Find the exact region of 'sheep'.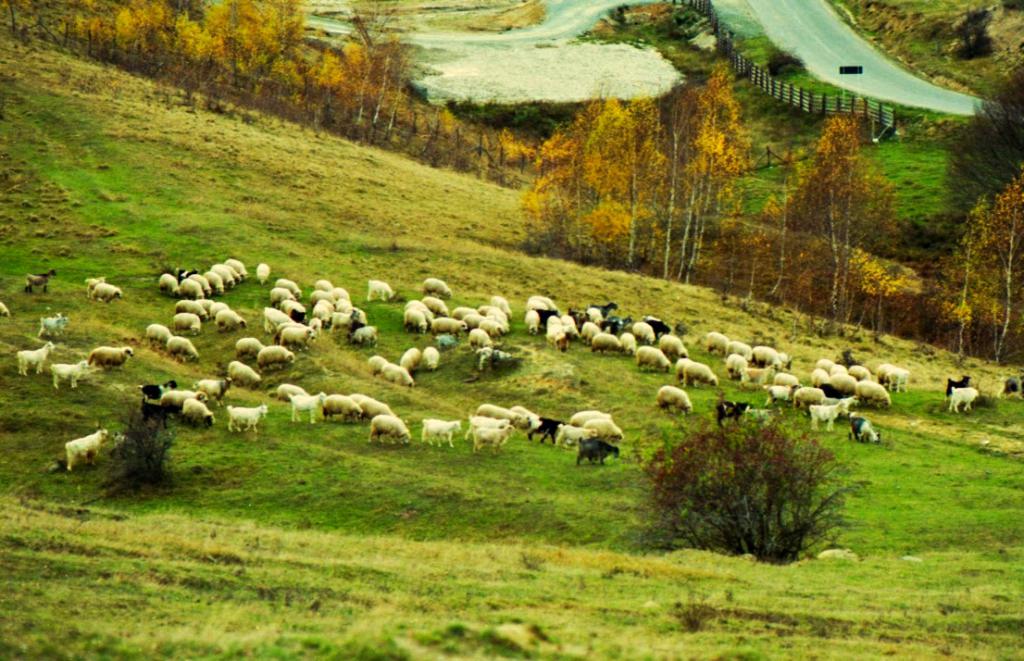
Exact region: l=368, t=414, r=414, b=446.
